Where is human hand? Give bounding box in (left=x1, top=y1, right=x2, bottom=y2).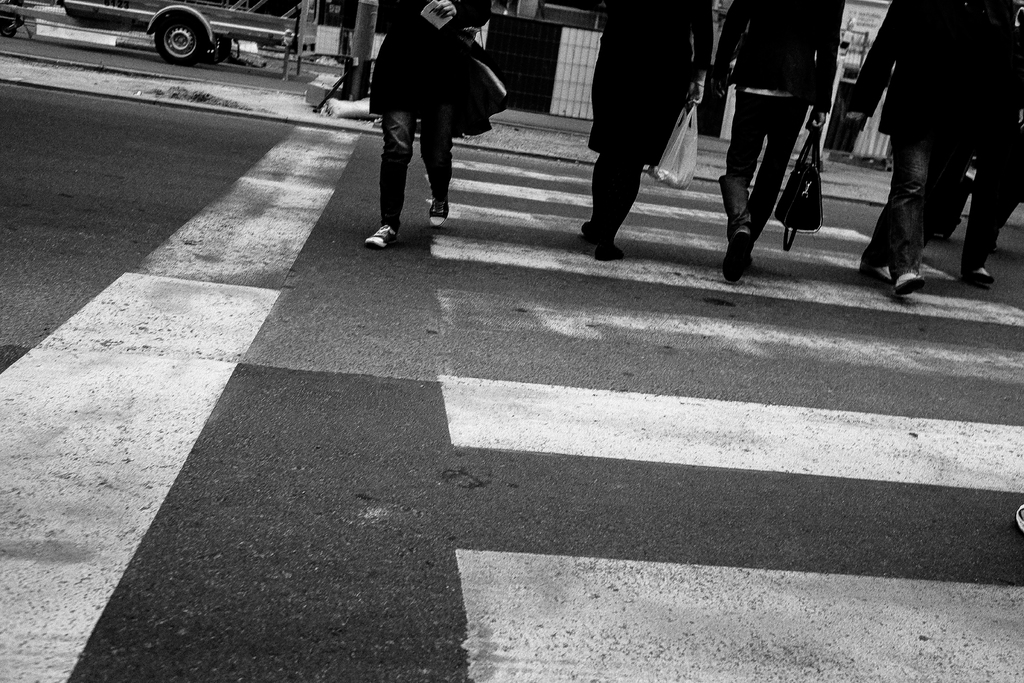
(left=806, top=109, right=824, bottom=129).
